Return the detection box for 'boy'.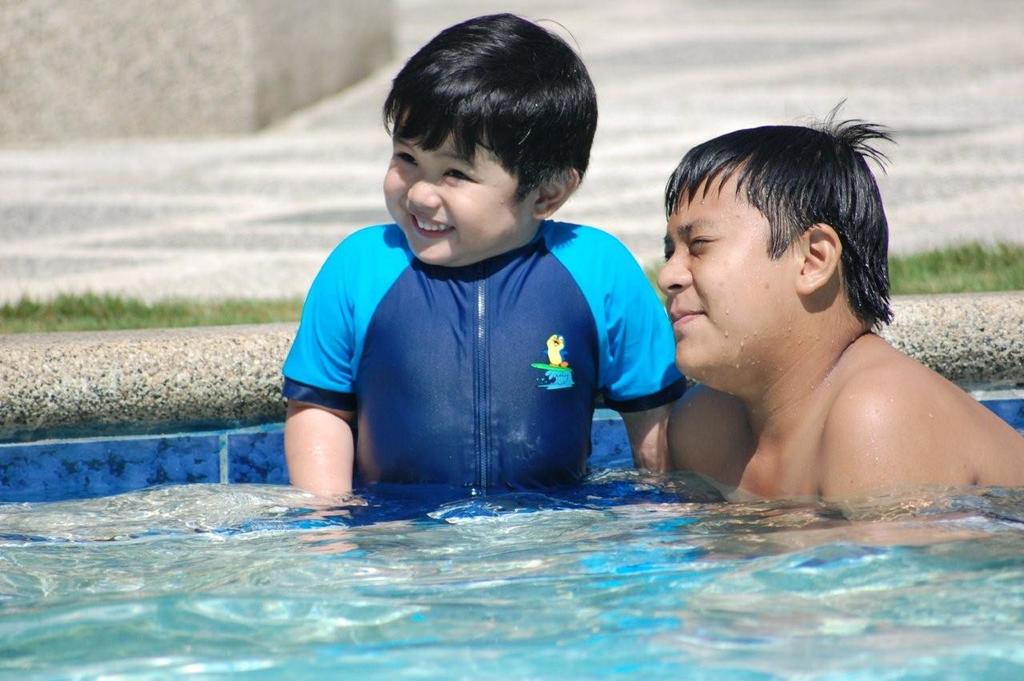
<bbox>274, 0, 683, 527</bbox>.
